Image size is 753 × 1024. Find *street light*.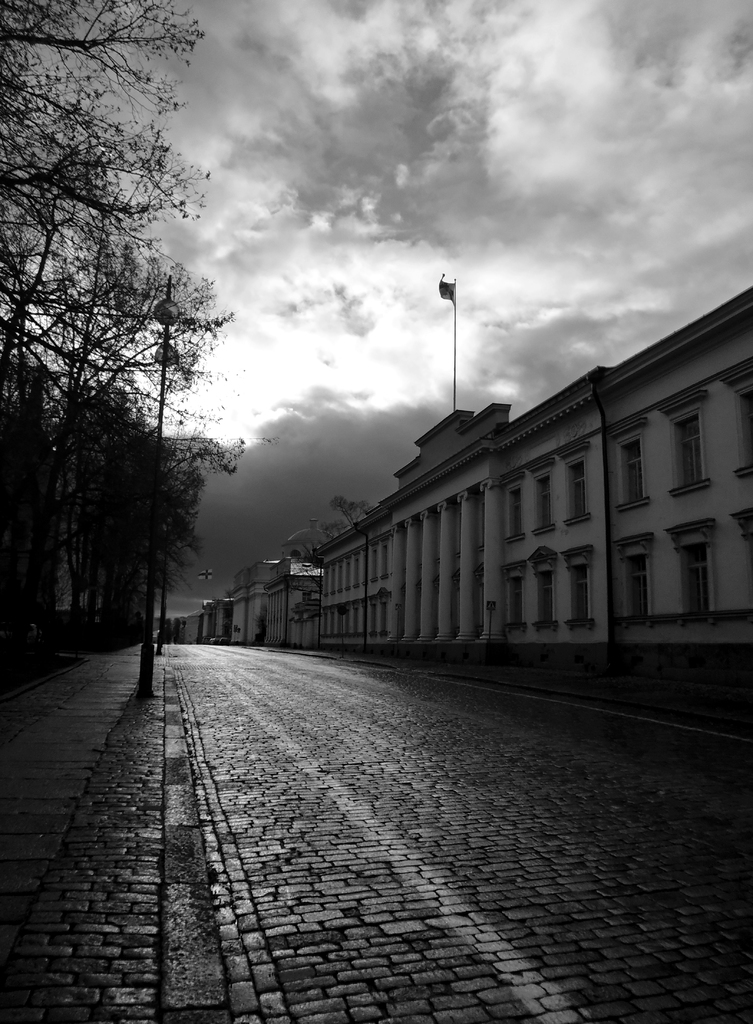
crop(143, 273, 193, 702).
